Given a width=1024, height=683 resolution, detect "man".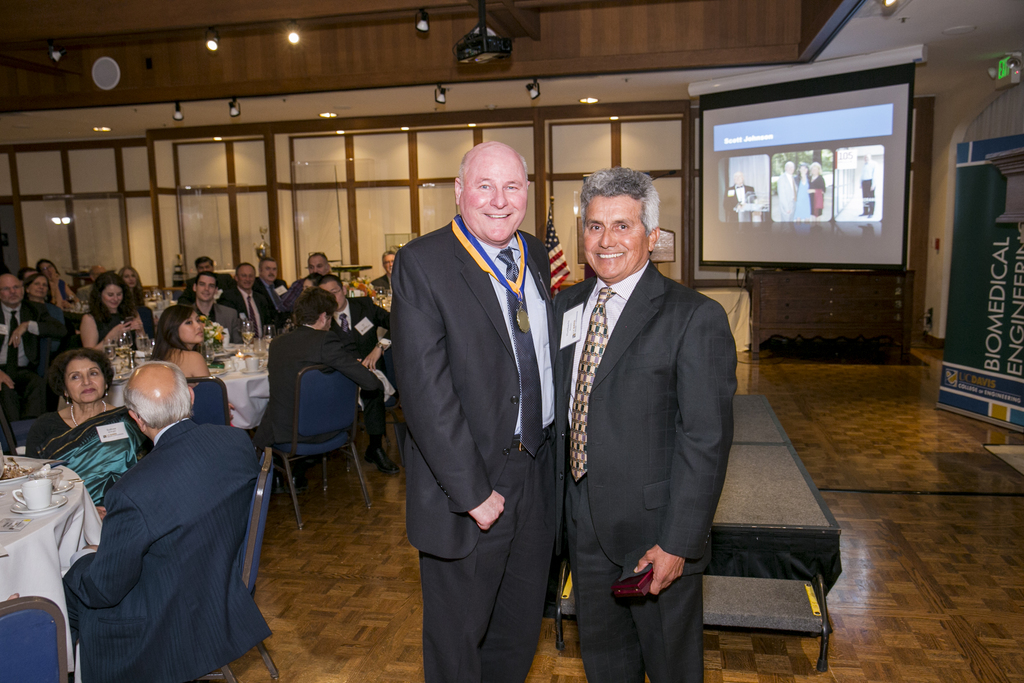
left=221, top=260, right=275, bottom=338.
